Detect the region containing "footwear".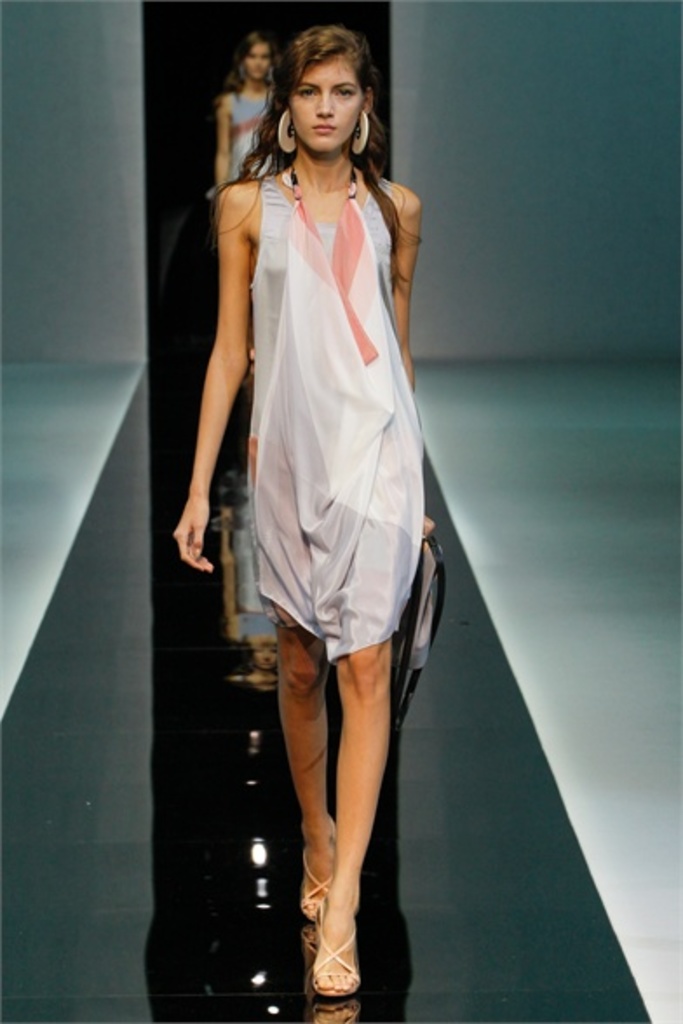
BBox(310, 902, 362, 998).
